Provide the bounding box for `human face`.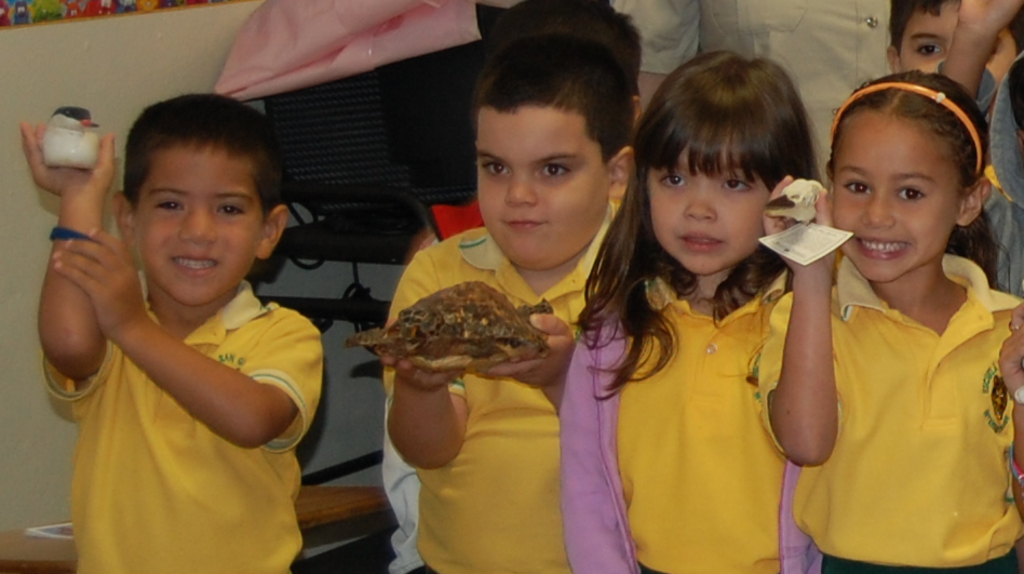
<box>474,105,607,265</box>.
